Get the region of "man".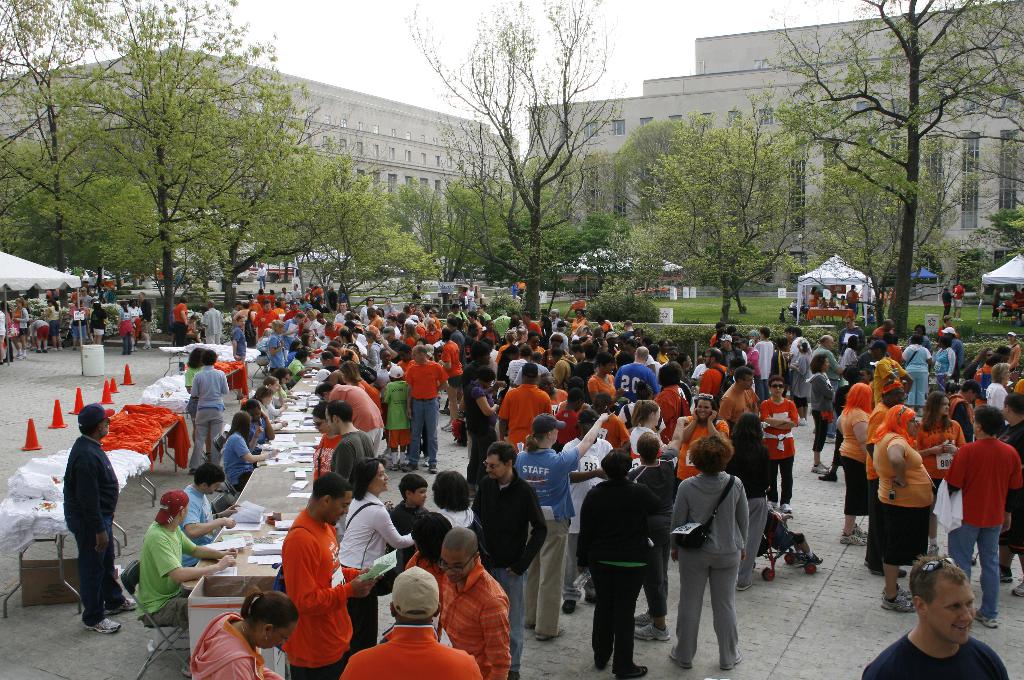
[279, 310, 305, 354].
